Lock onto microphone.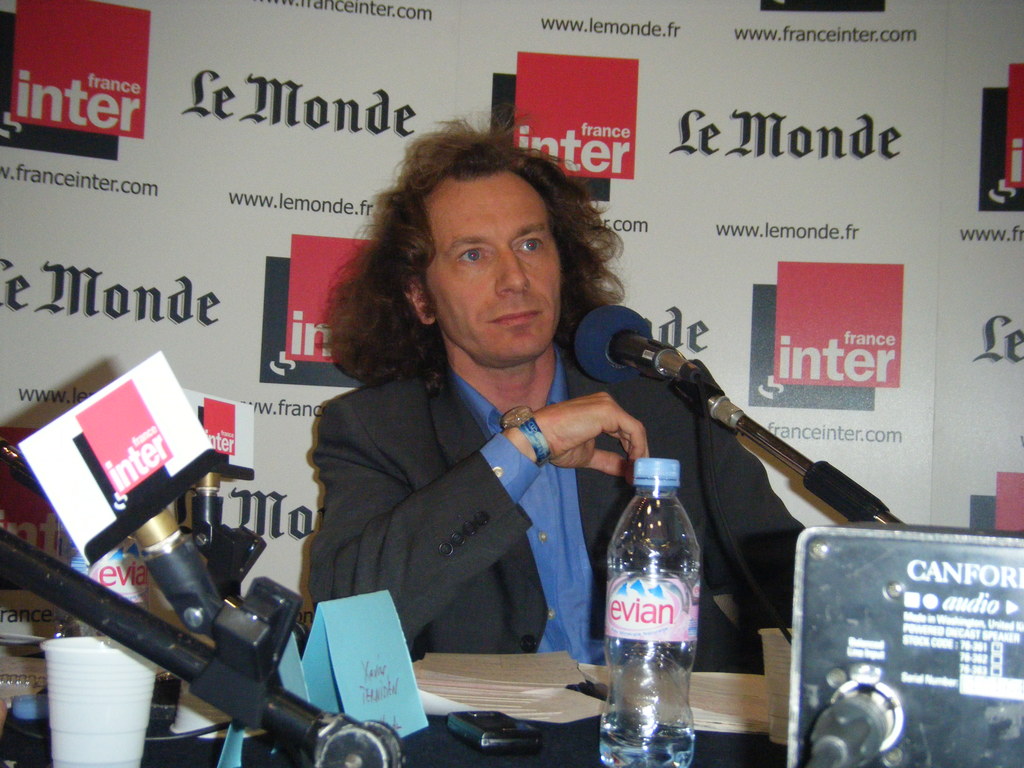
Locked: box=[573, 302, 682, 377].
